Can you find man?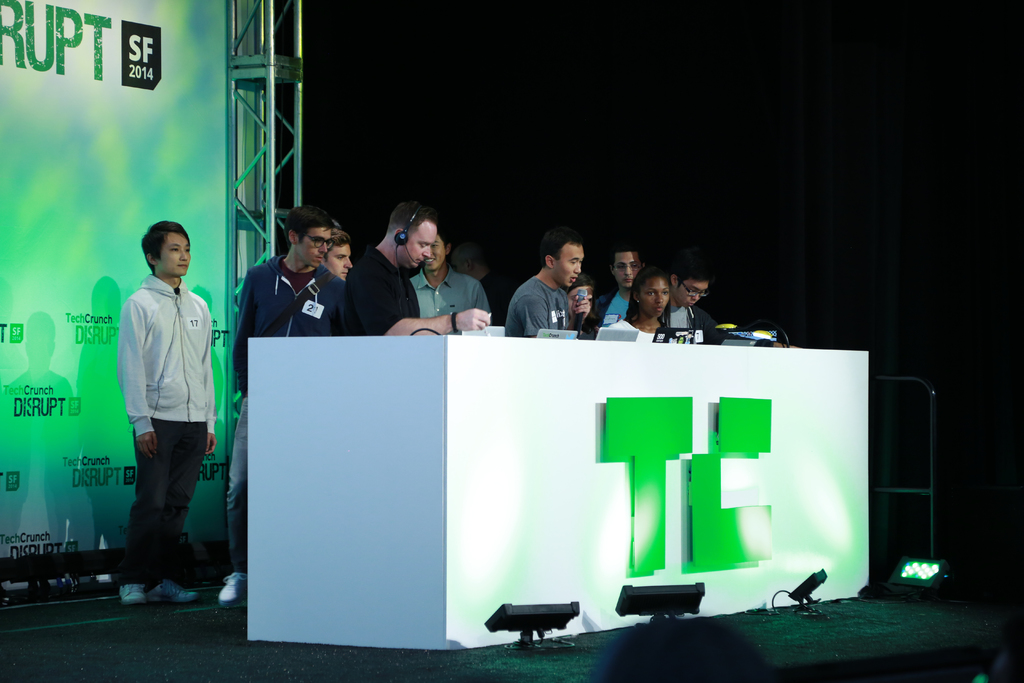
Yes, bounding box: bbox=(671, 258, 799, 348).
